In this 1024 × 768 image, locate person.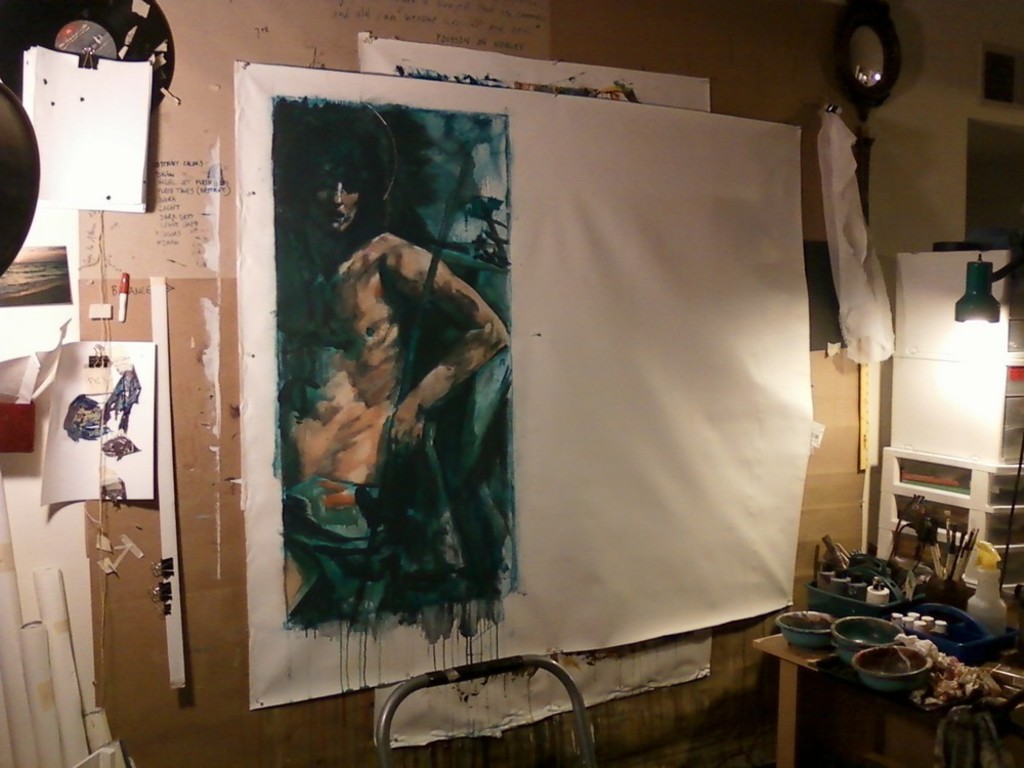
Bounding box: crop(285, 150, 507, 614).
